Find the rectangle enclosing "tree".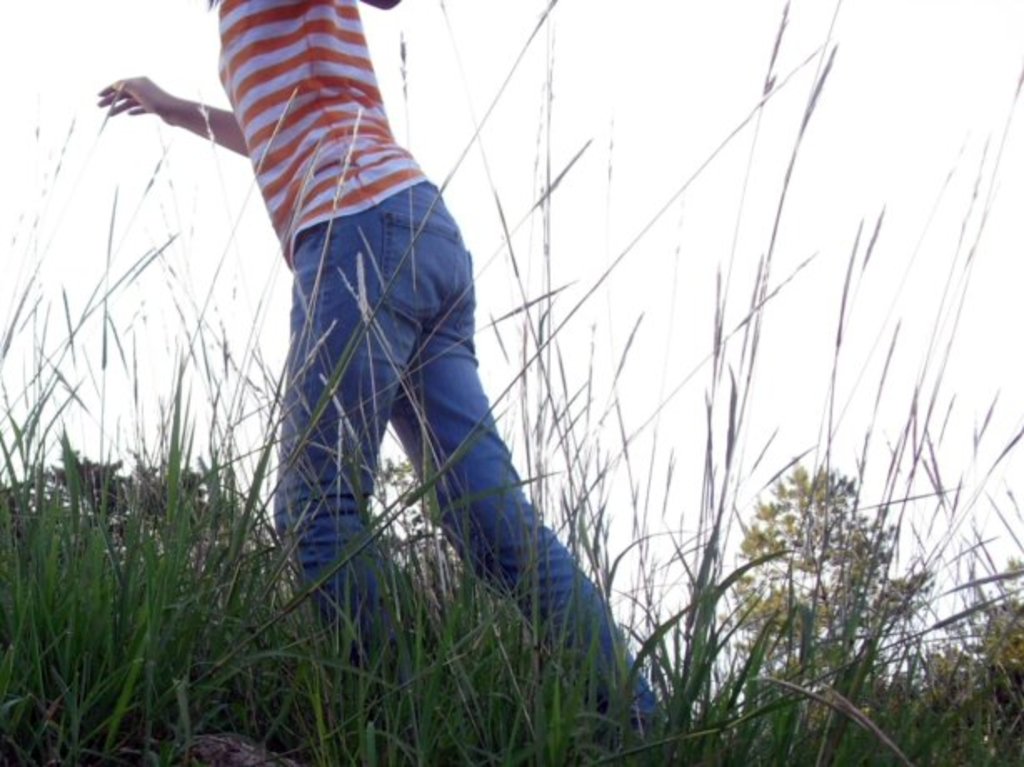
<box>329,447,480,622</box>.
